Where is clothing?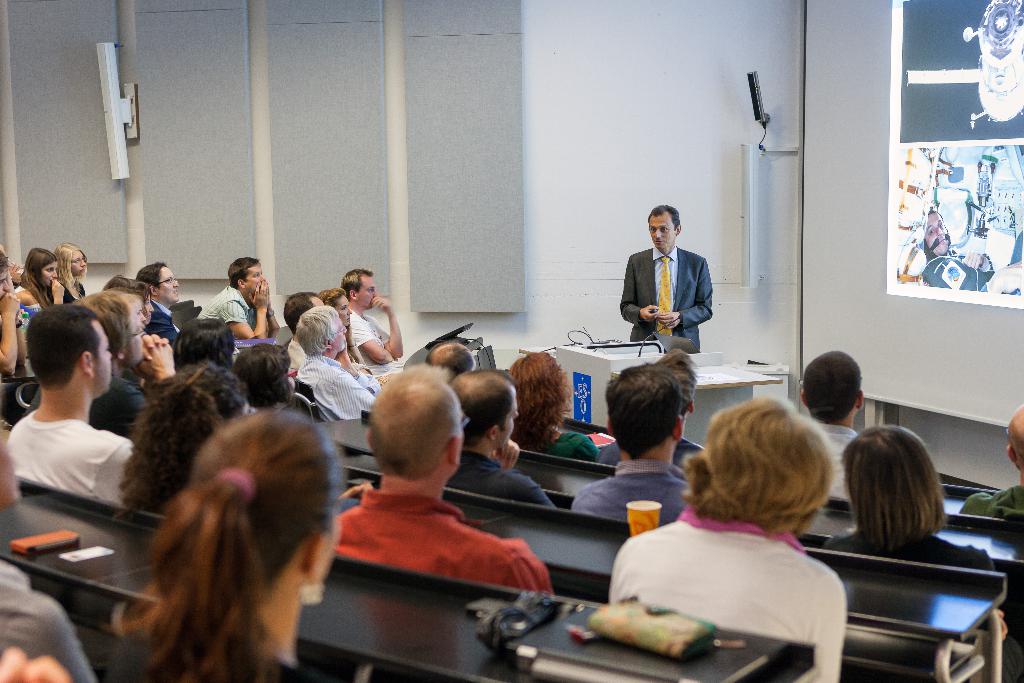
locate(820, 426, 855, 502).
